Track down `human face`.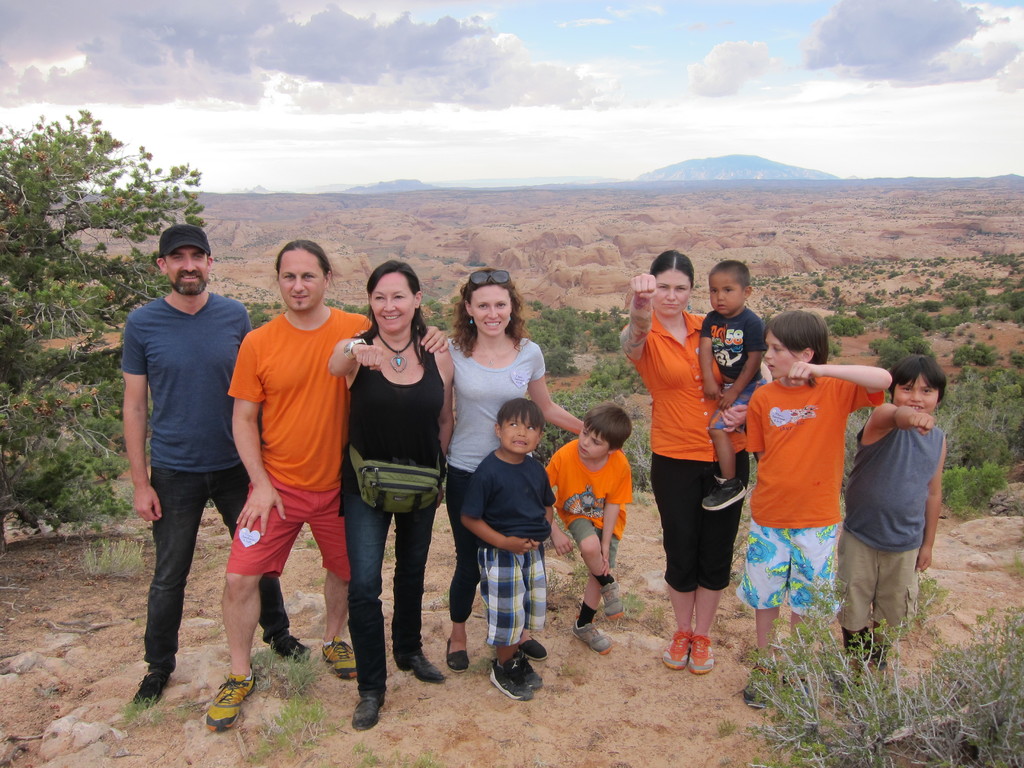
Tracked to rect(165, 250, 209, 299).
